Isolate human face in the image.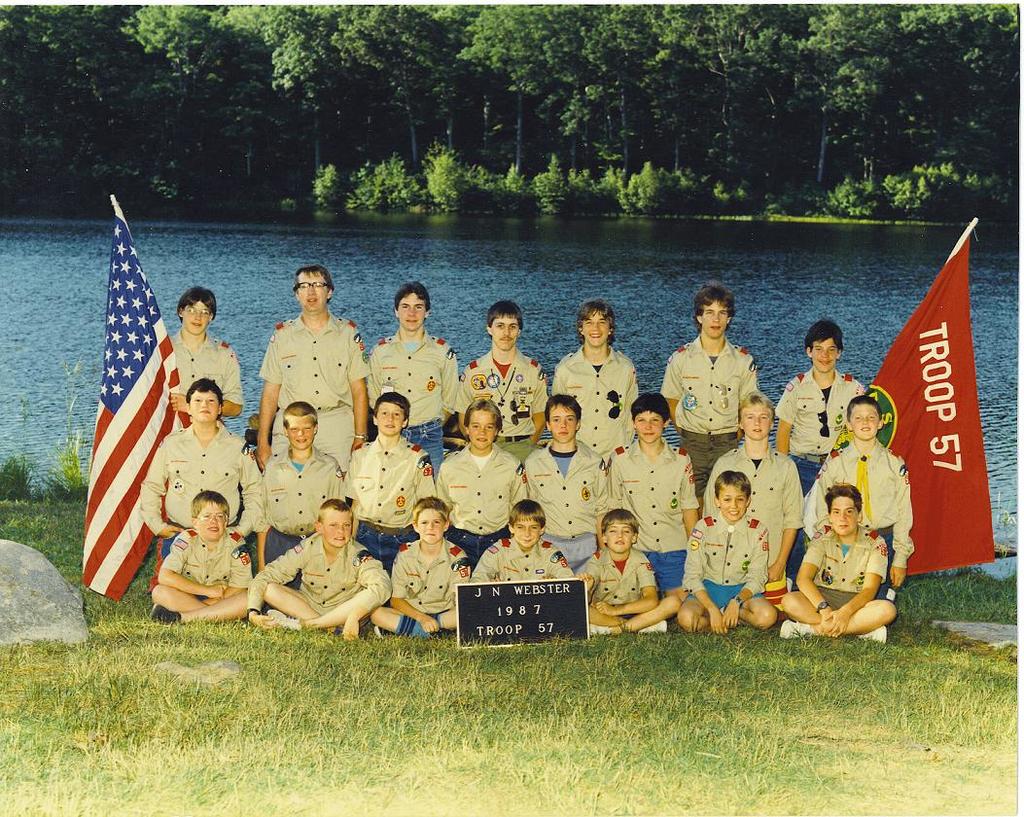
Isolated region: box=[378, 402, 406, 433].
